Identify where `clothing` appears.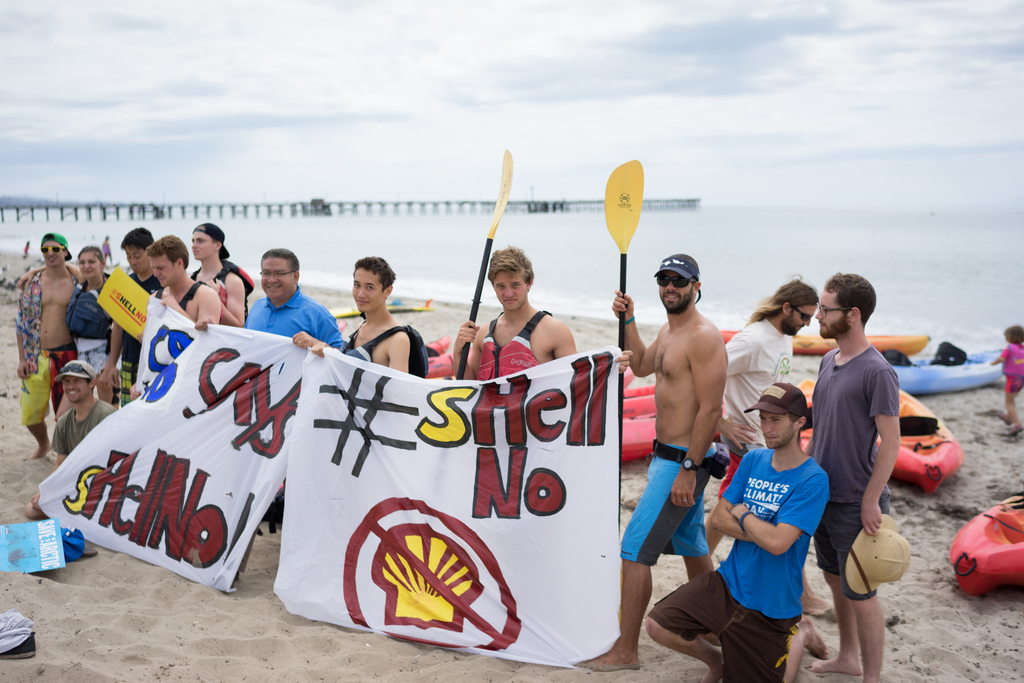
Appears at <bbox>615, 438, 714, 562</bbox>.
